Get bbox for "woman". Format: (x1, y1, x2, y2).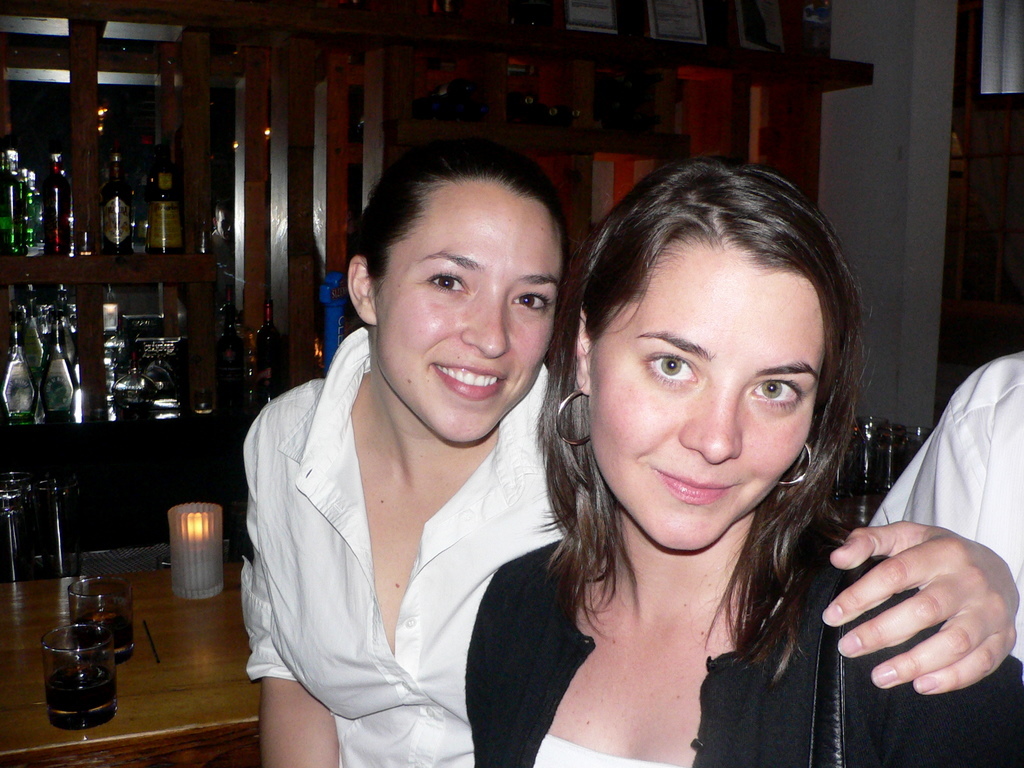
(239, 146, 1021, 767).
